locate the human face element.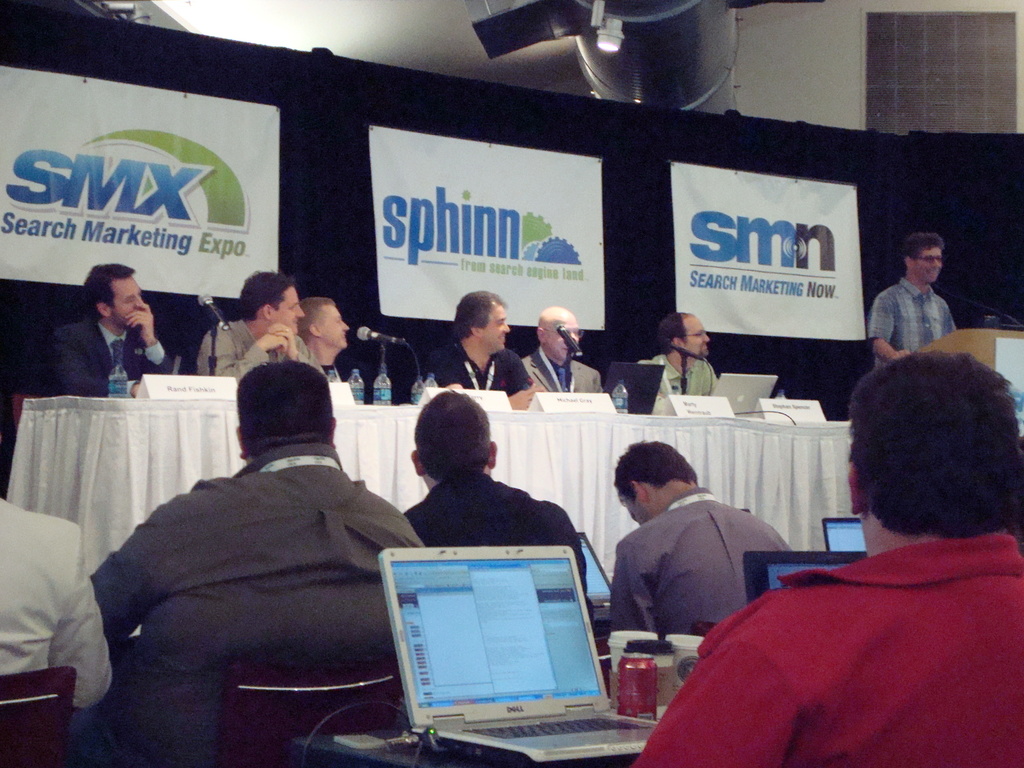
Element bbox: [left=479, top=305, right=508, bottom=353].
